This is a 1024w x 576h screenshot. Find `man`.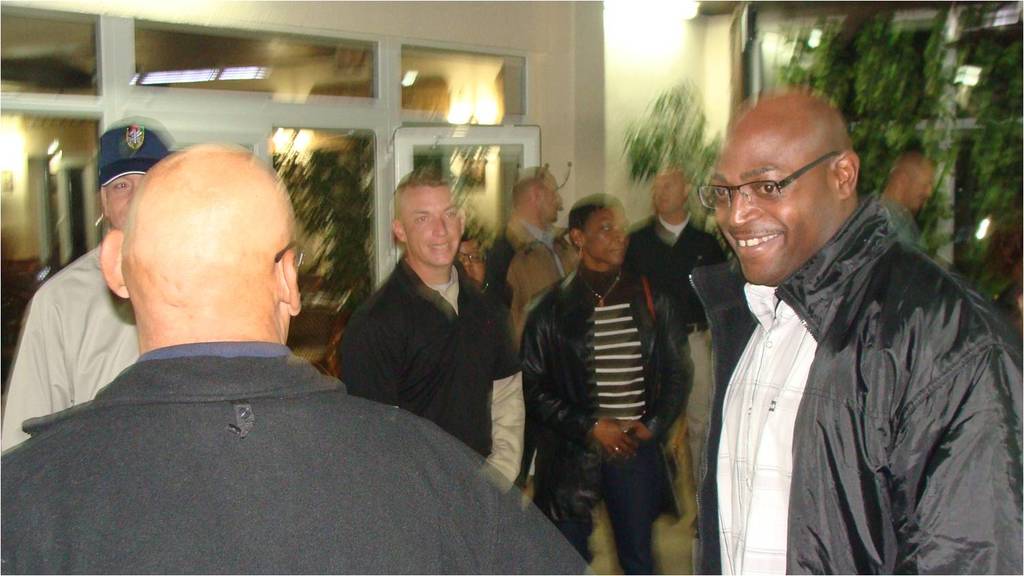
Bounding box: l=700, t=89, r=1023, b=575.
